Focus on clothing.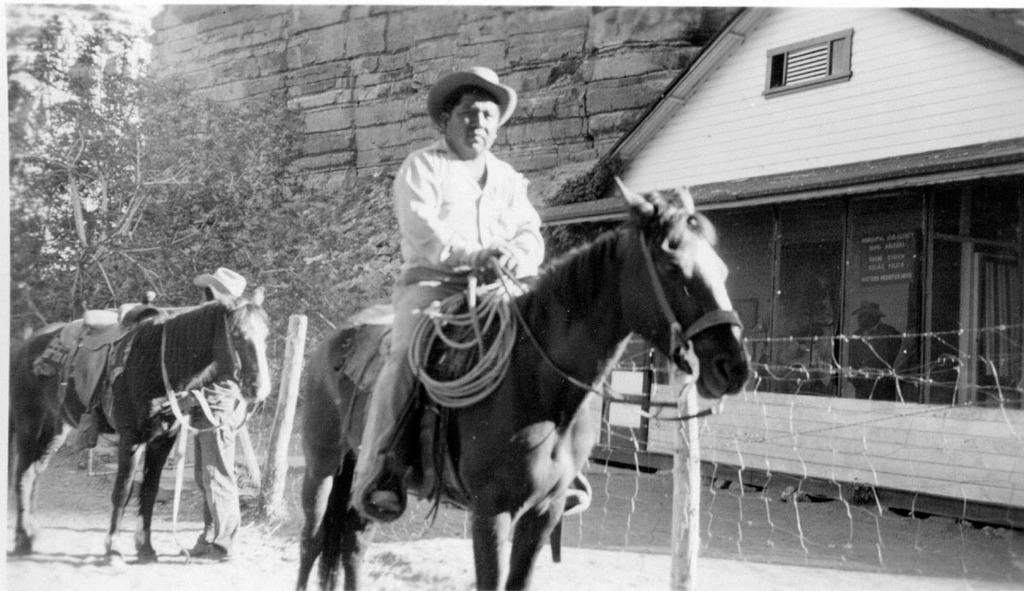
Focused at x1=849, y1=318, x2=905, y2=400.
